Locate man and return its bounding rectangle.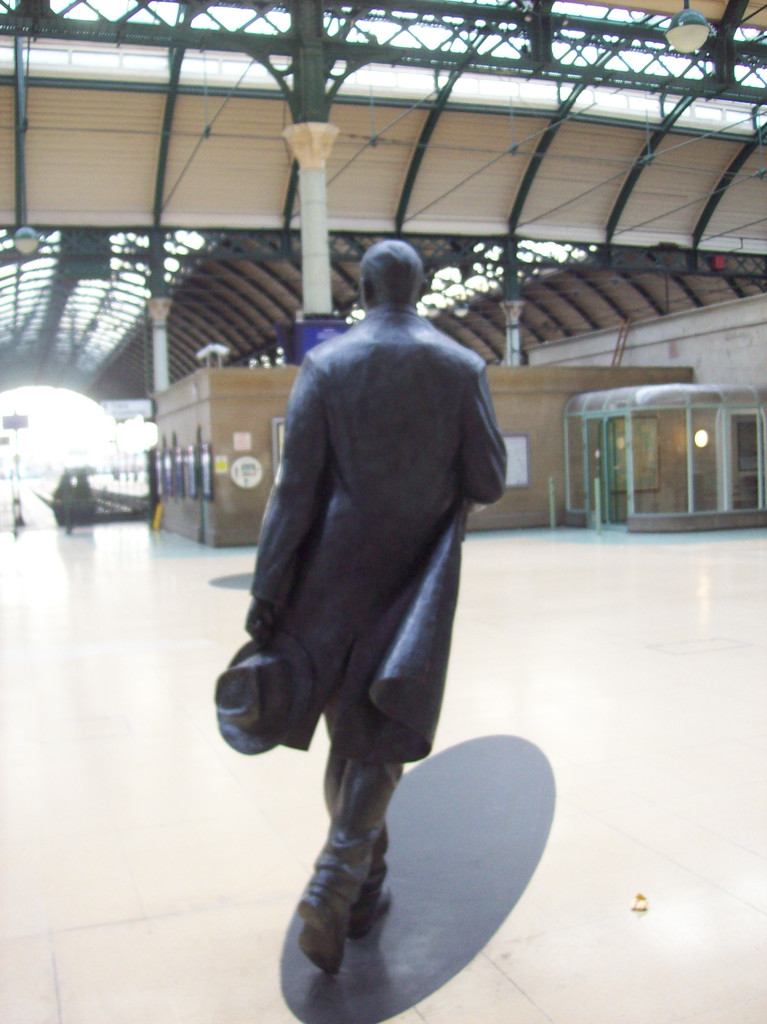
select_region(242, 235, 508, 970).
